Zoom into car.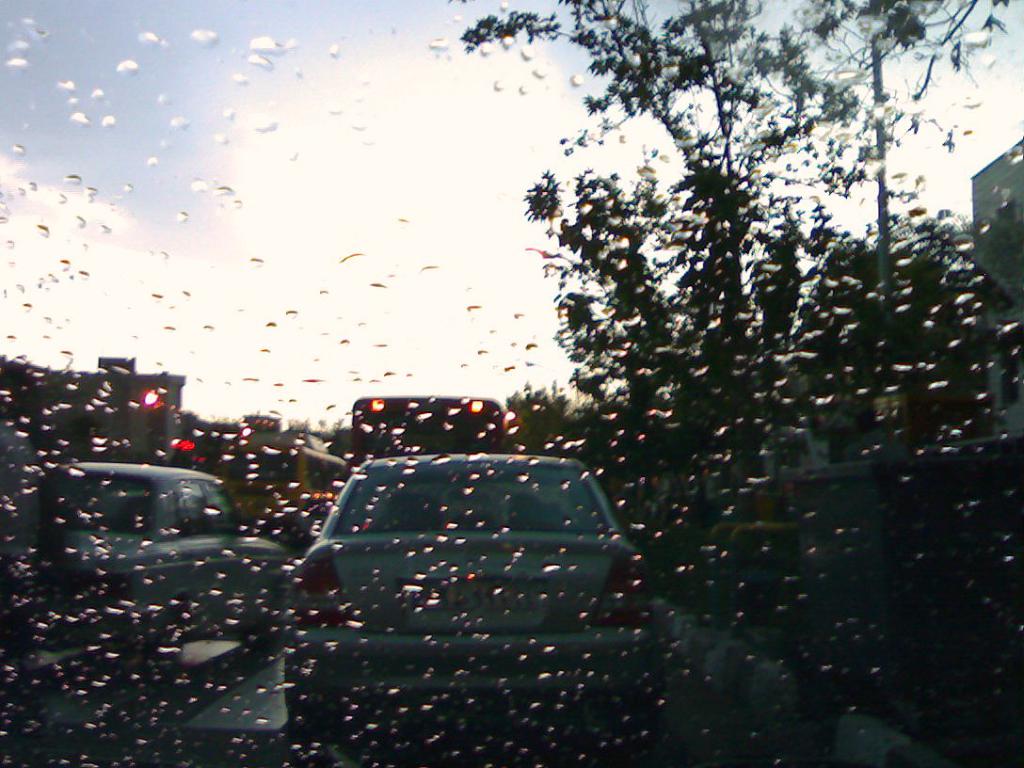
Zoom target: (left=0, top=0, right=1023, bottom=767).
